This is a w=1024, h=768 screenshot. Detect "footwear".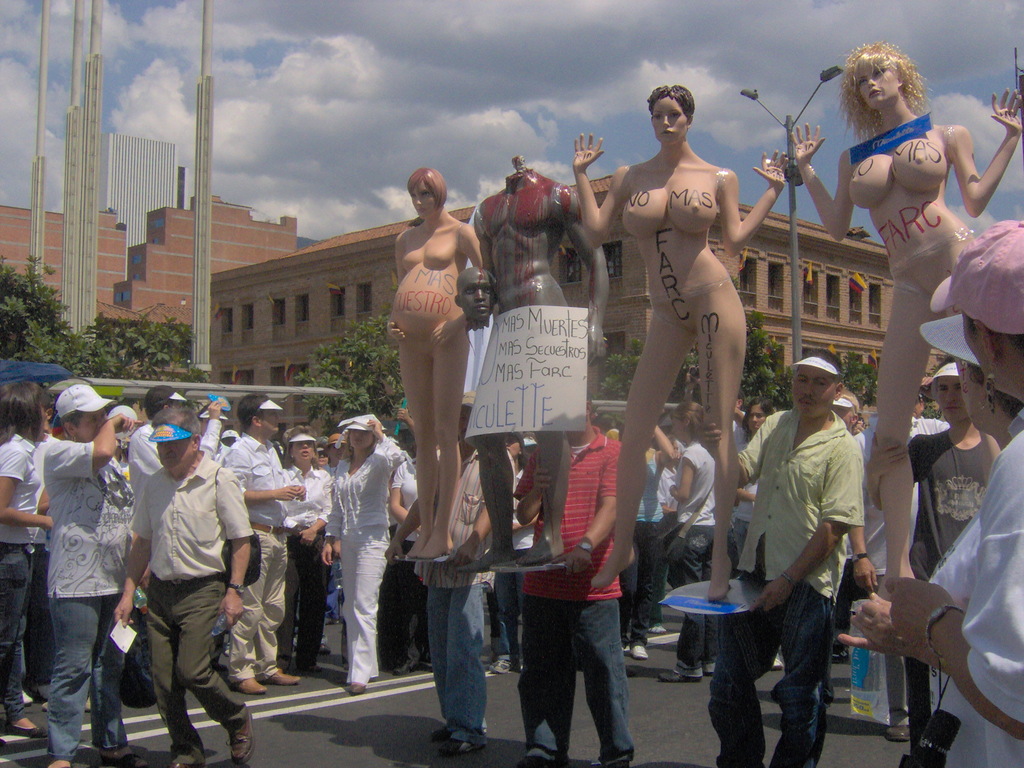
l=632, t=643, r=648, b=659.
